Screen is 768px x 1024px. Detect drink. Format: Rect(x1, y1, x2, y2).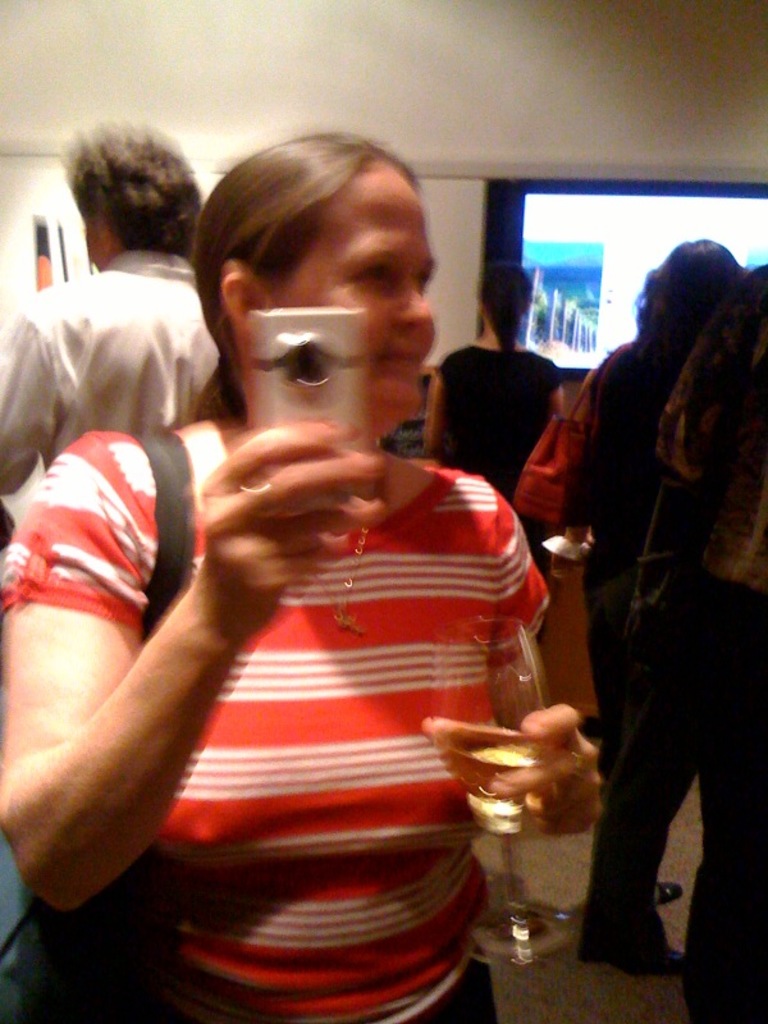
Rect(428, 732, 540, 826).
